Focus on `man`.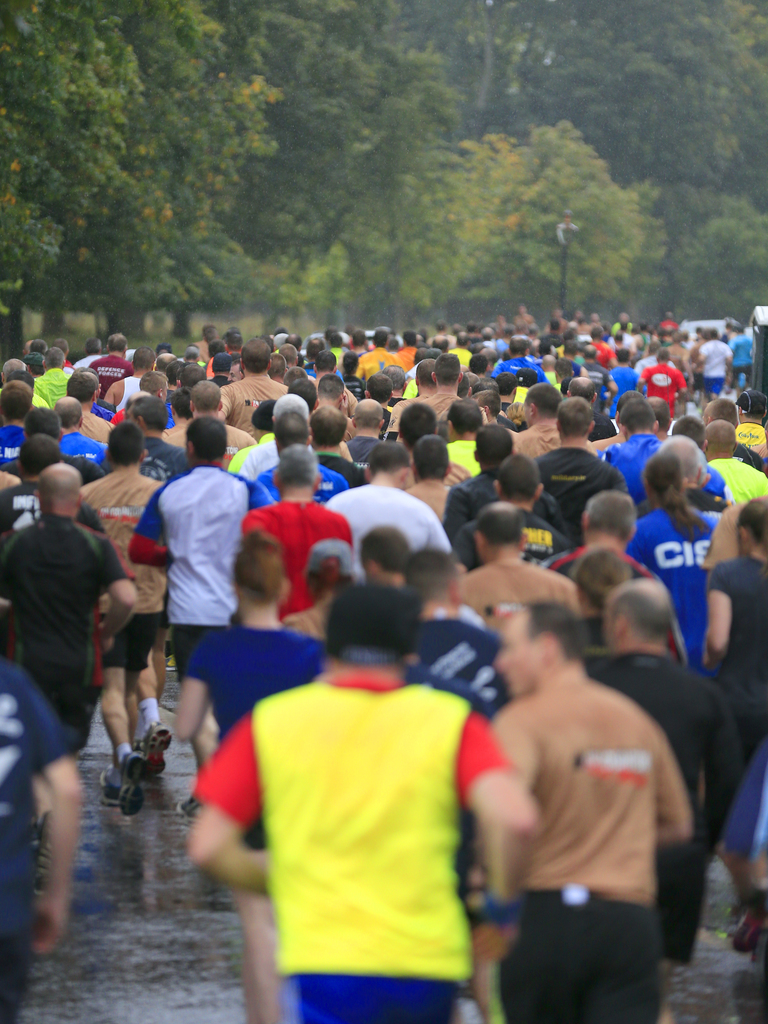
Focused at (452,588,704,1023).
